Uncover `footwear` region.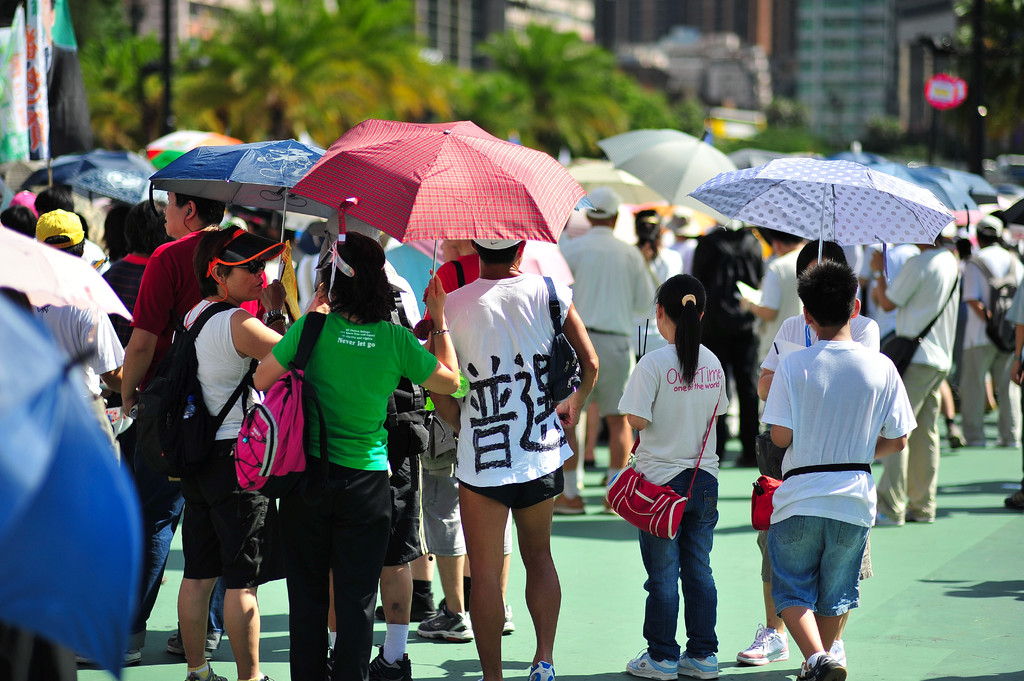
Uncovered: BBox(374, 591, 440, 624).
